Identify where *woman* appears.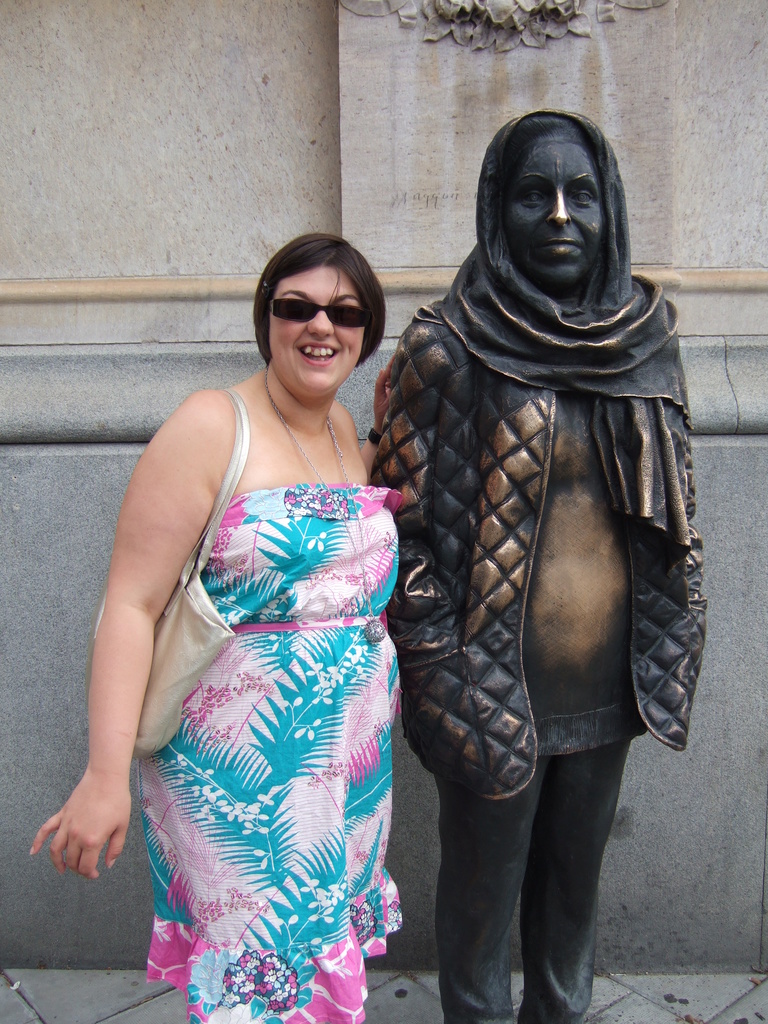
Appears at BBox(84, 183, 434, 994).
